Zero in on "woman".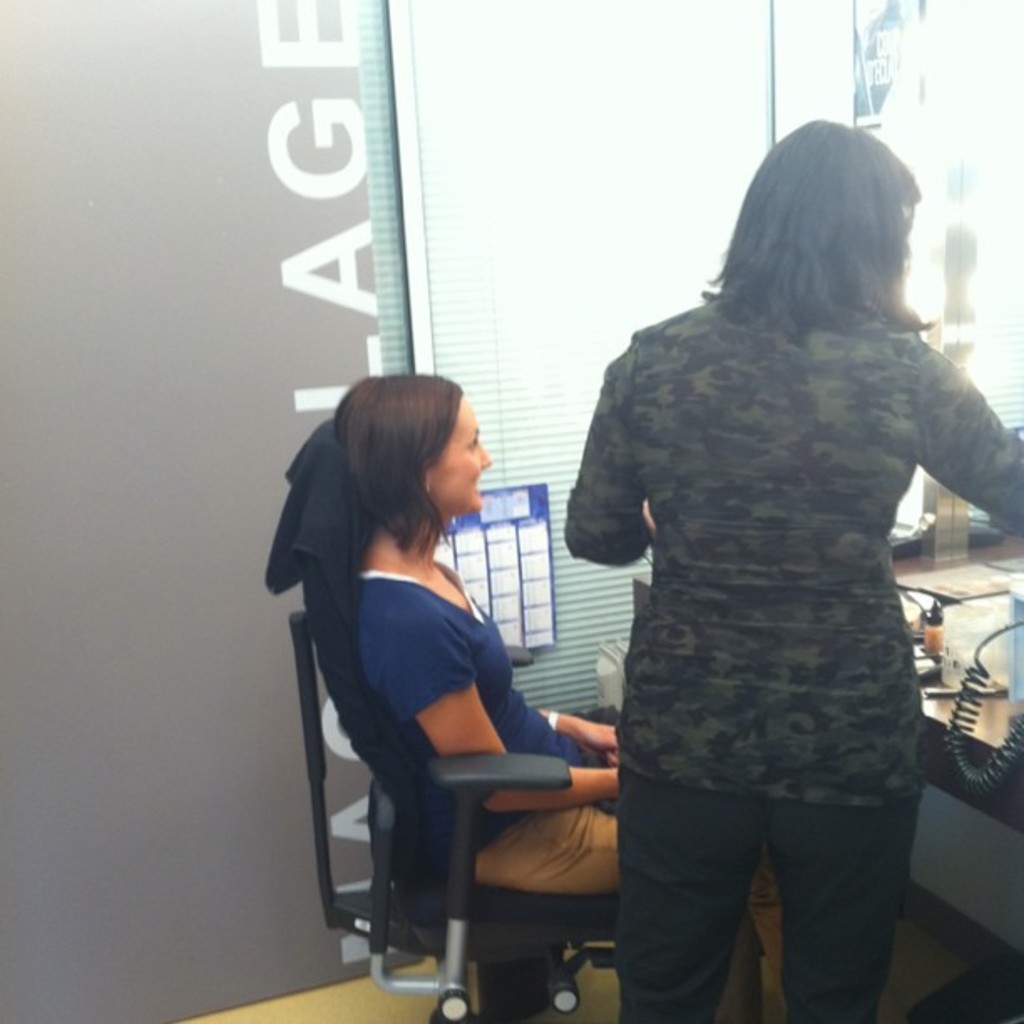
Zeroed in: 303/348/611/870.
